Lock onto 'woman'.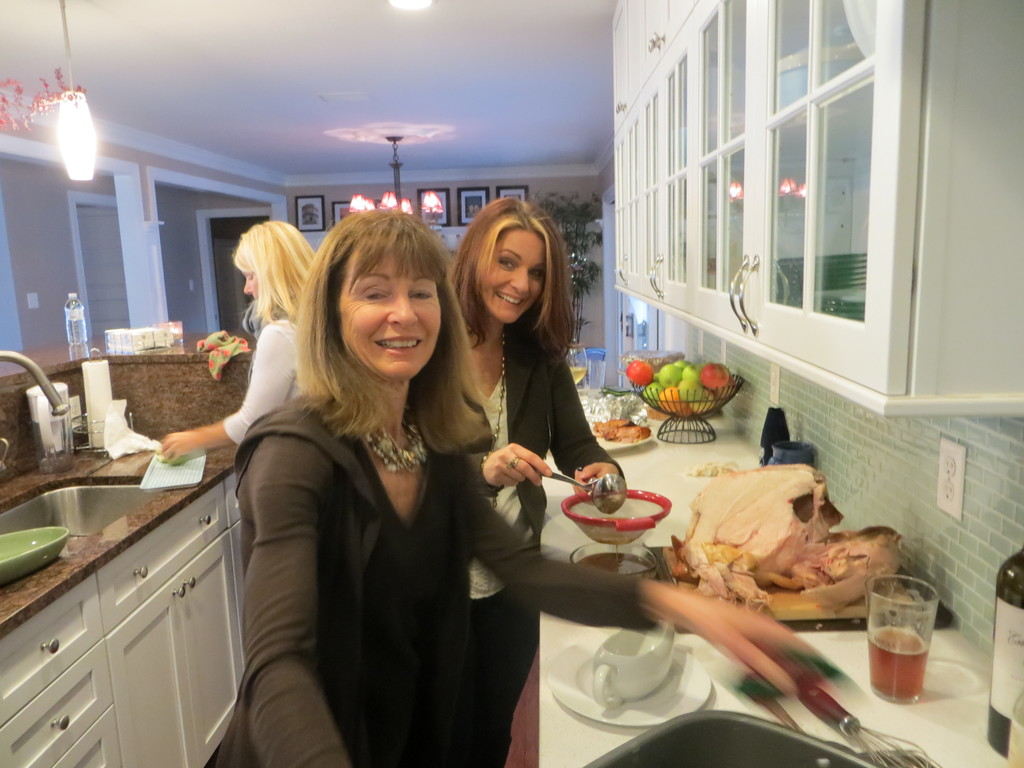
Locked: 378 222 584 646.
